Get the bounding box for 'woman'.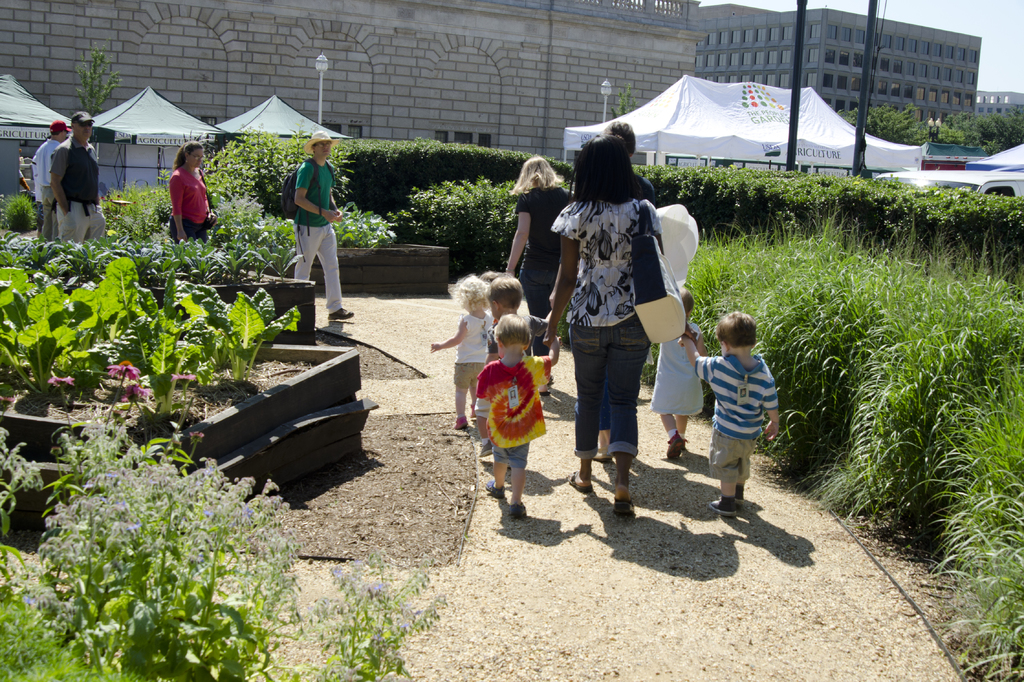
<region>164, 139, 213, 244</region>.
